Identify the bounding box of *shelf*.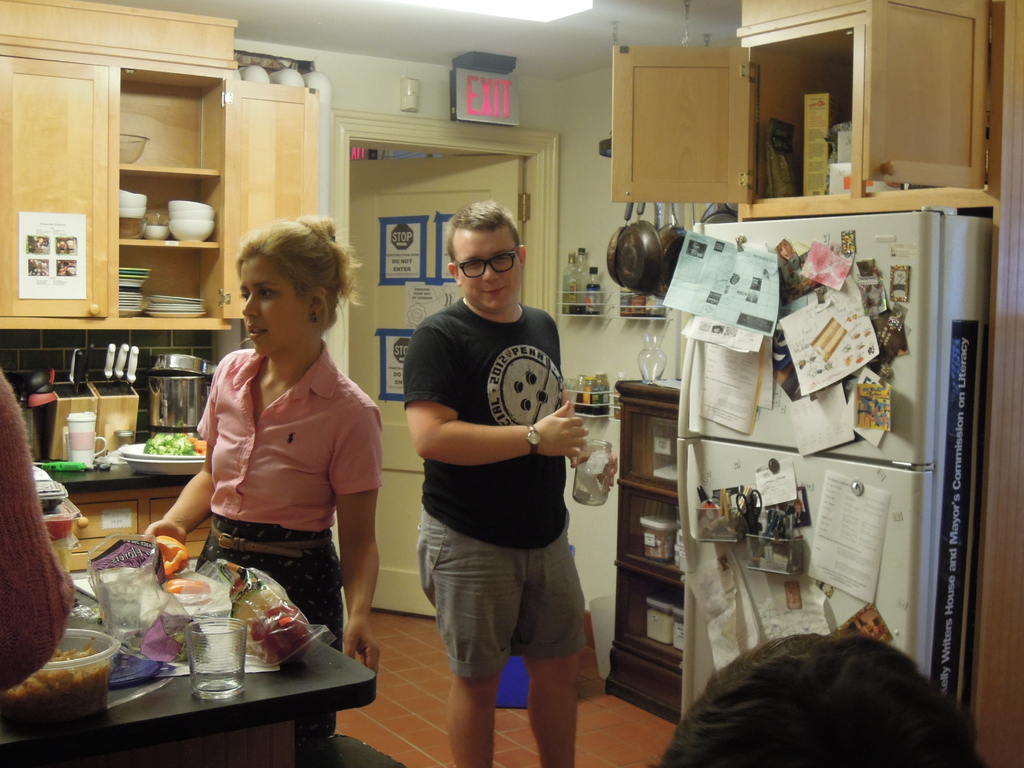
box(596, 367, 682, 721).
